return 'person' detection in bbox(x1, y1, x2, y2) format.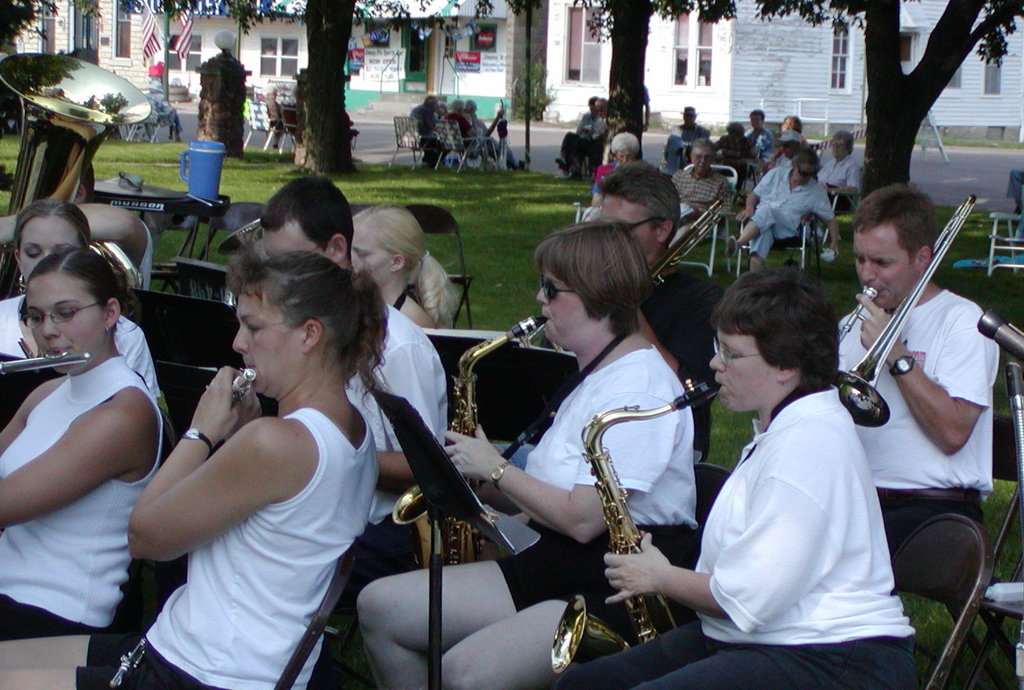
bbox(667, 135, 728, 248).
